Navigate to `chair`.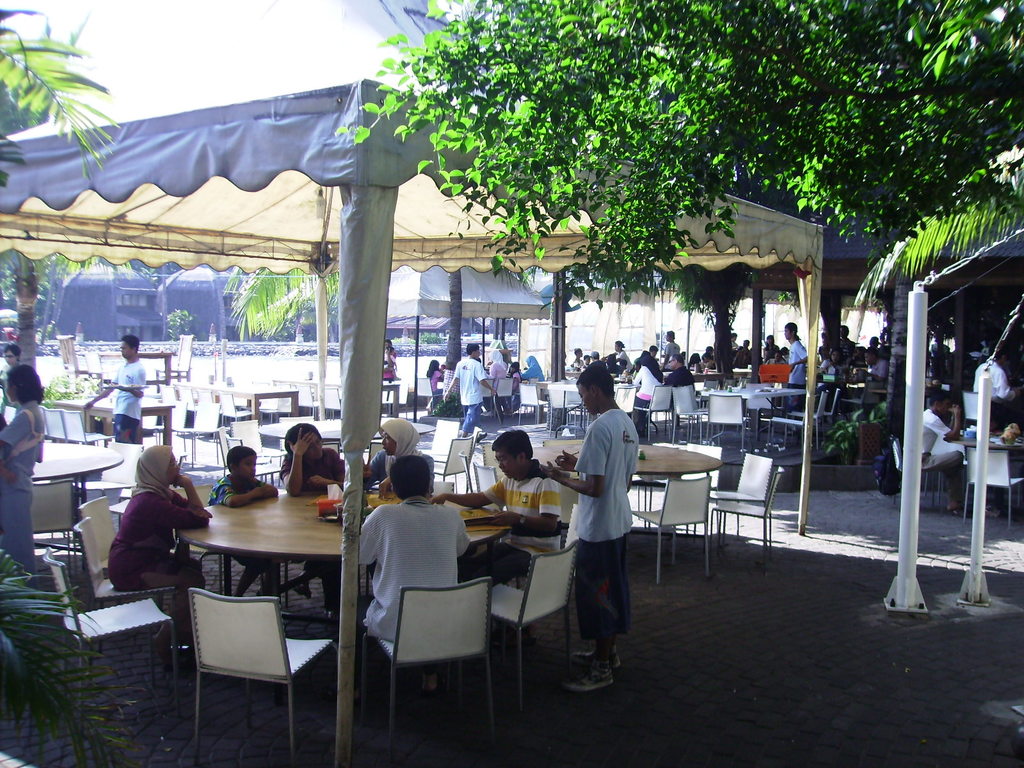
Navigation target: box(705, 463, 783, 552).
